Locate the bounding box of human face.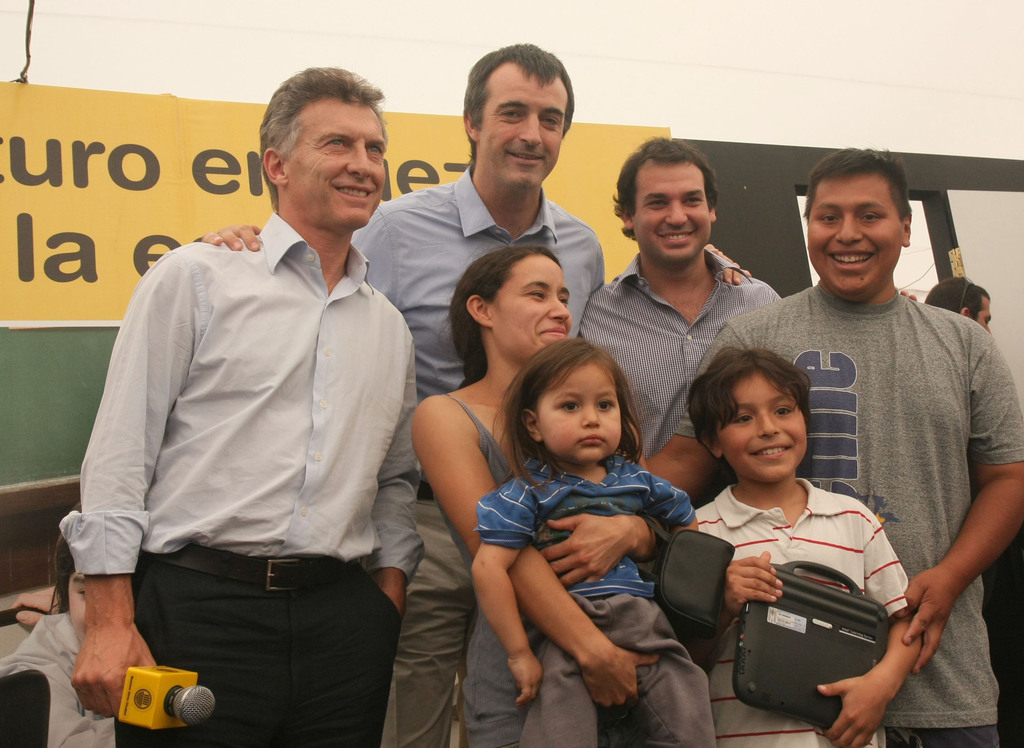
Bounding box: <box>632,161,714,266</box>.
